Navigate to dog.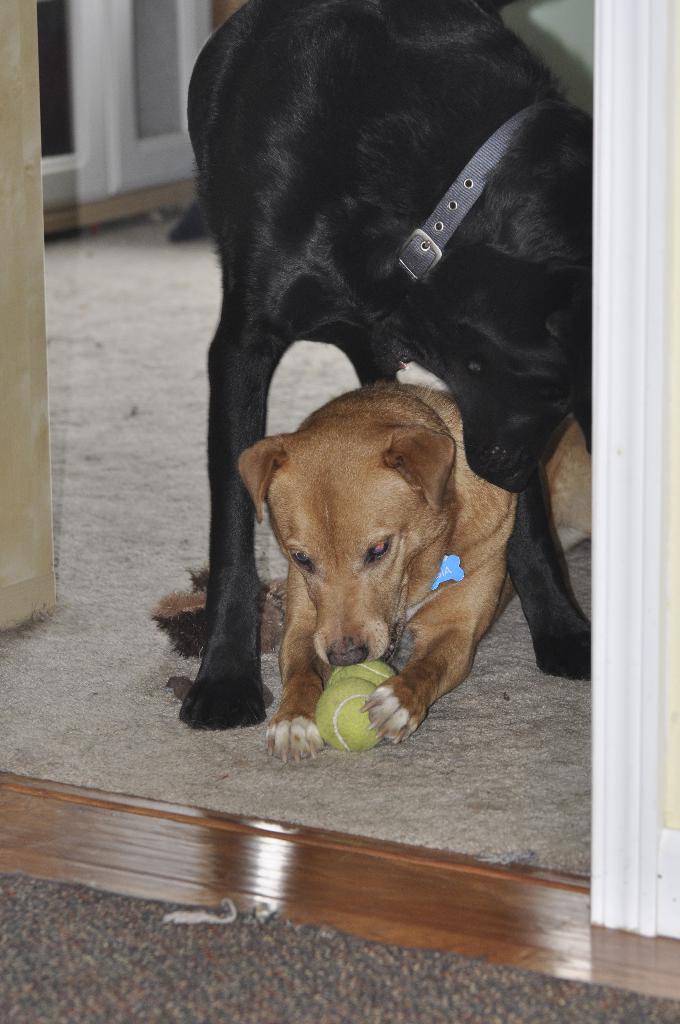
Navigation target: locate(235, 381, 594, 762).
